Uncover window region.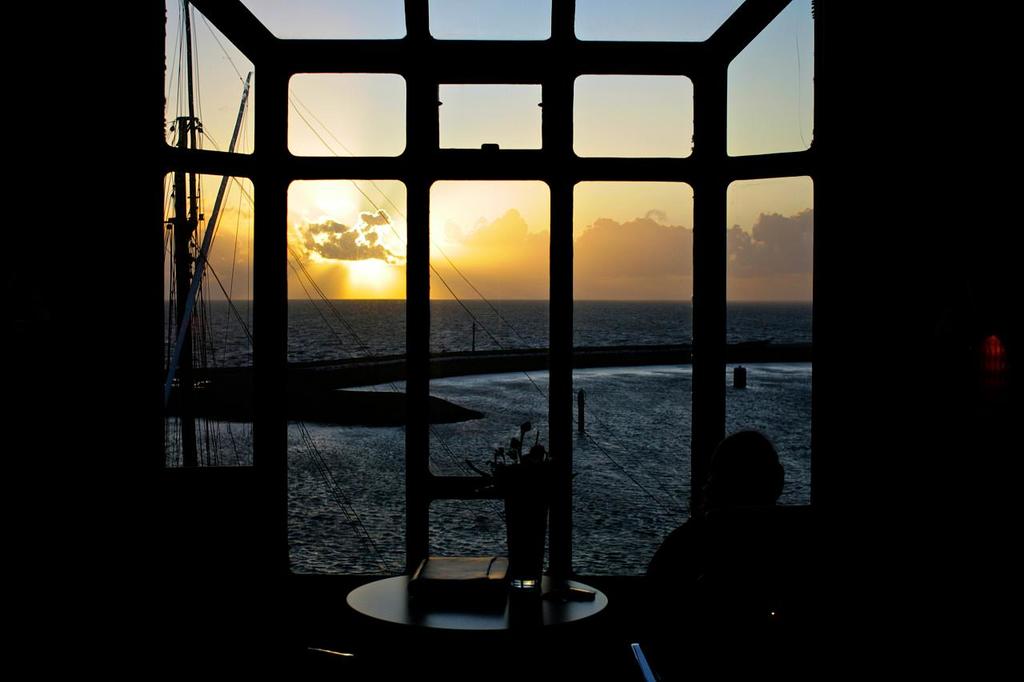
Uncovered: [160,0,832,589].
